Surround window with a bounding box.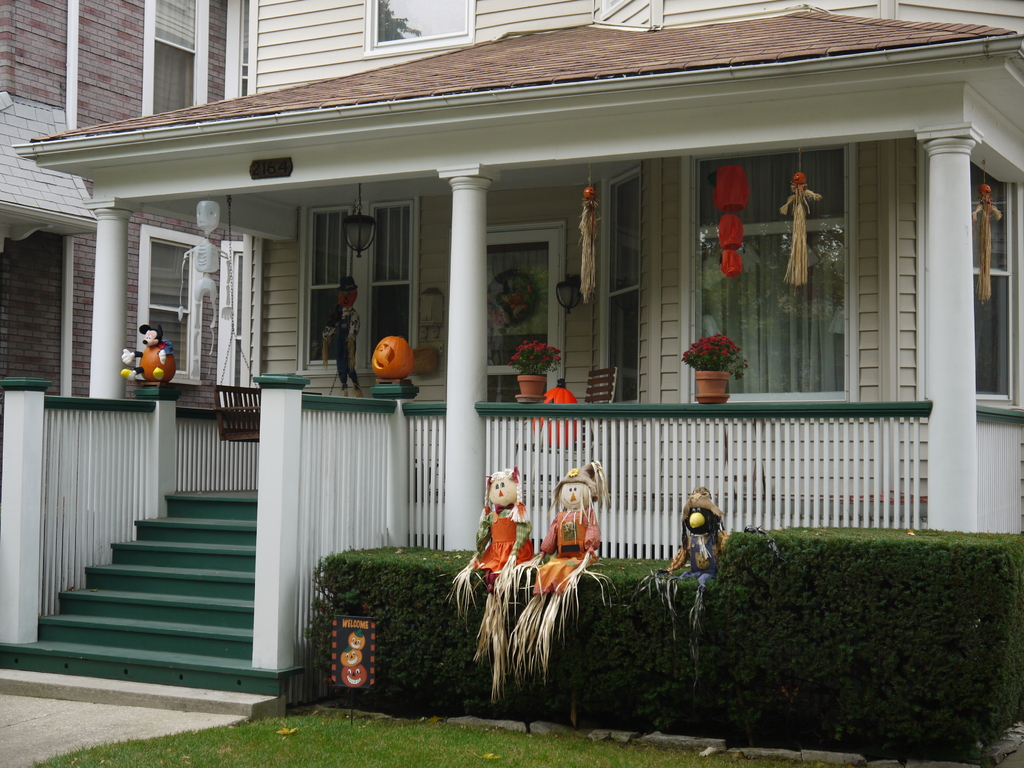
pyautogui.locateOnScreen(148, 0, 202, 118).
